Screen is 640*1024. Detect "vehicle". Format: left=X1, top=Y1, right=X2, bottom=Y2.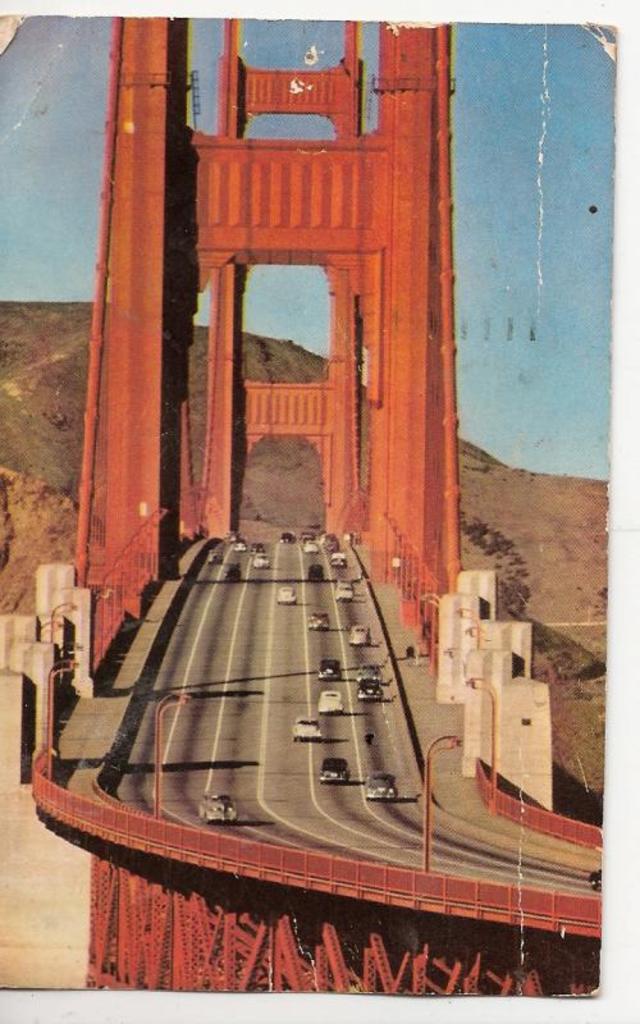
left=220, top=564, right=243, bottom=580.
